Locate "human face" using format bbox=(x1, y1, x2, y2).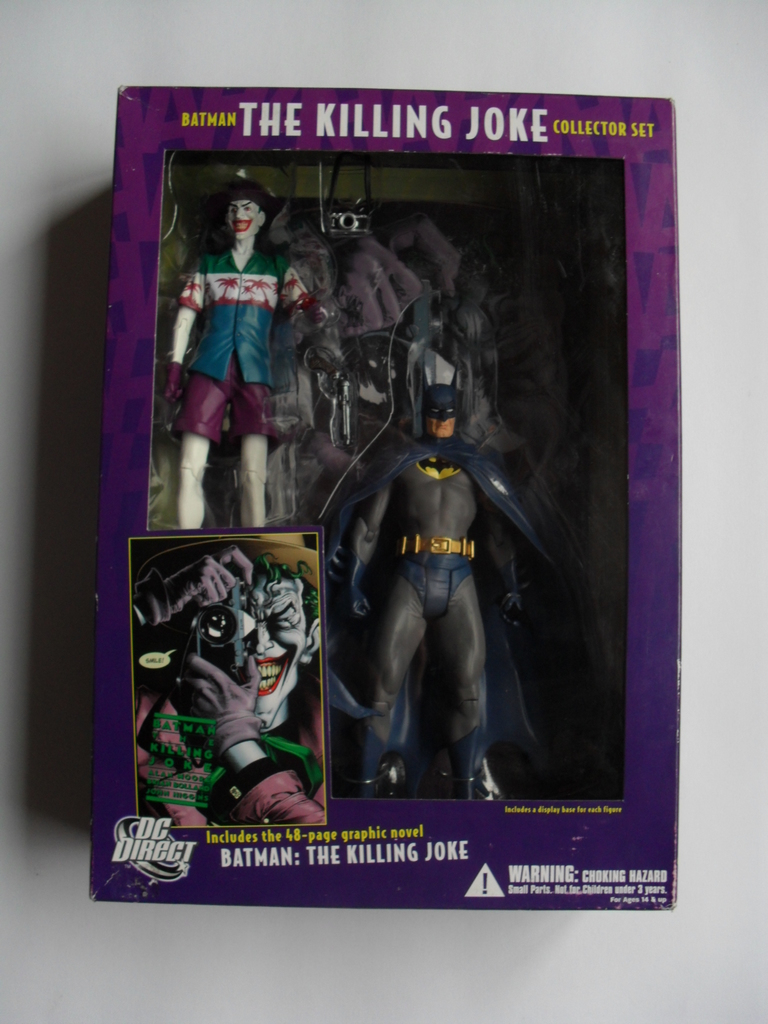
bbox=(427, 412, 455, 433).
